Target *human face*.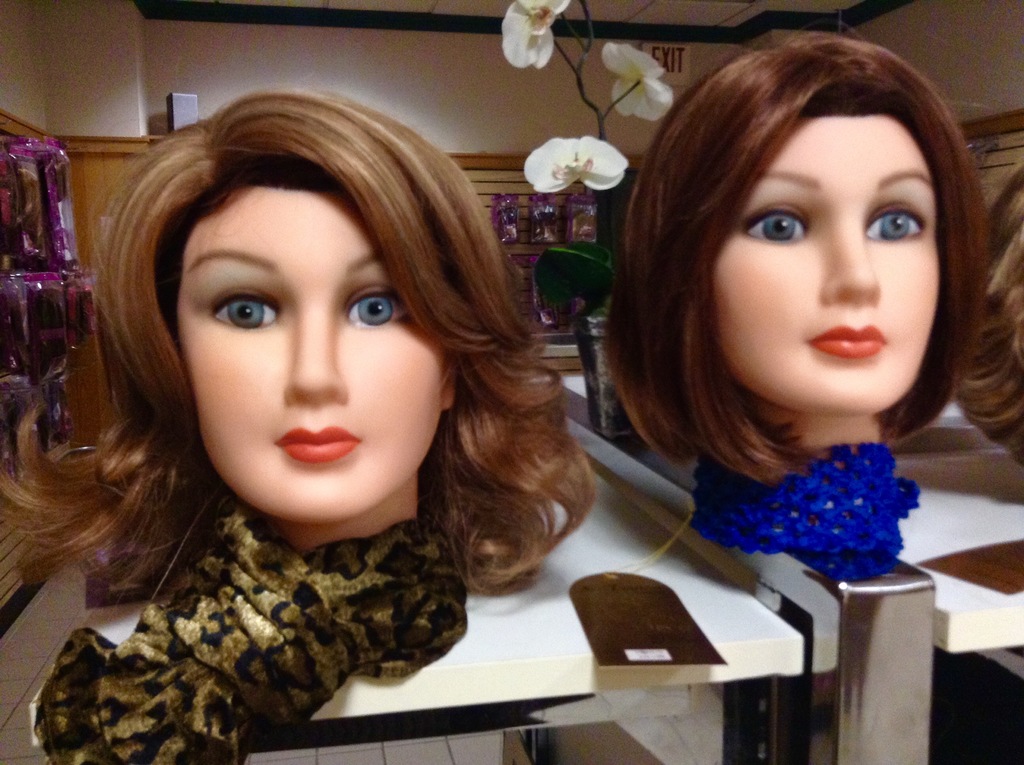
Target region: <box>717,119,941,417</box>.
